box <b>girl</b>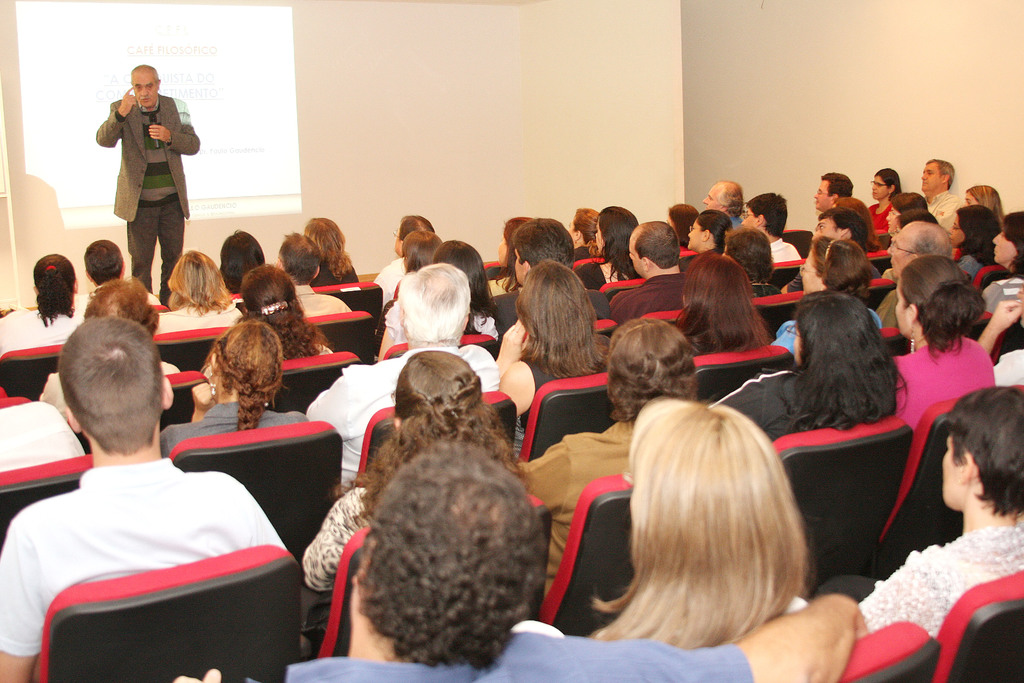
[x1=956, y1=183, x2=1021, y2=265]
